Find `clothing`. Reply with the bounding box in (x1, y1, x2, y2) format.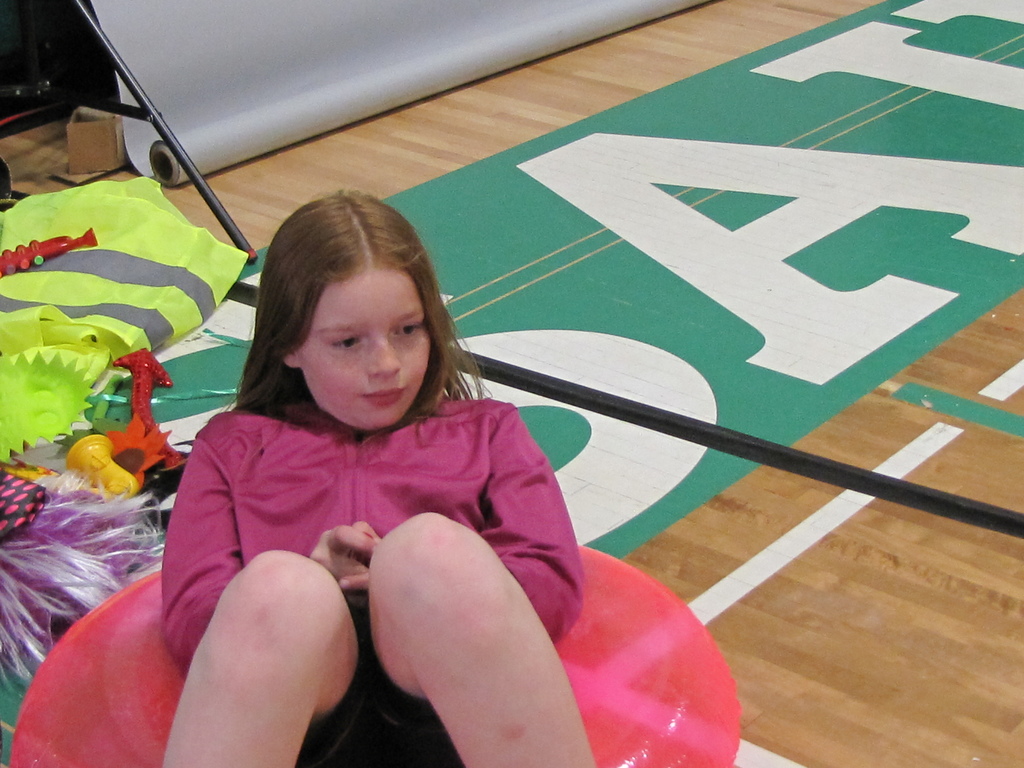
(157, 388, 591, 767).
